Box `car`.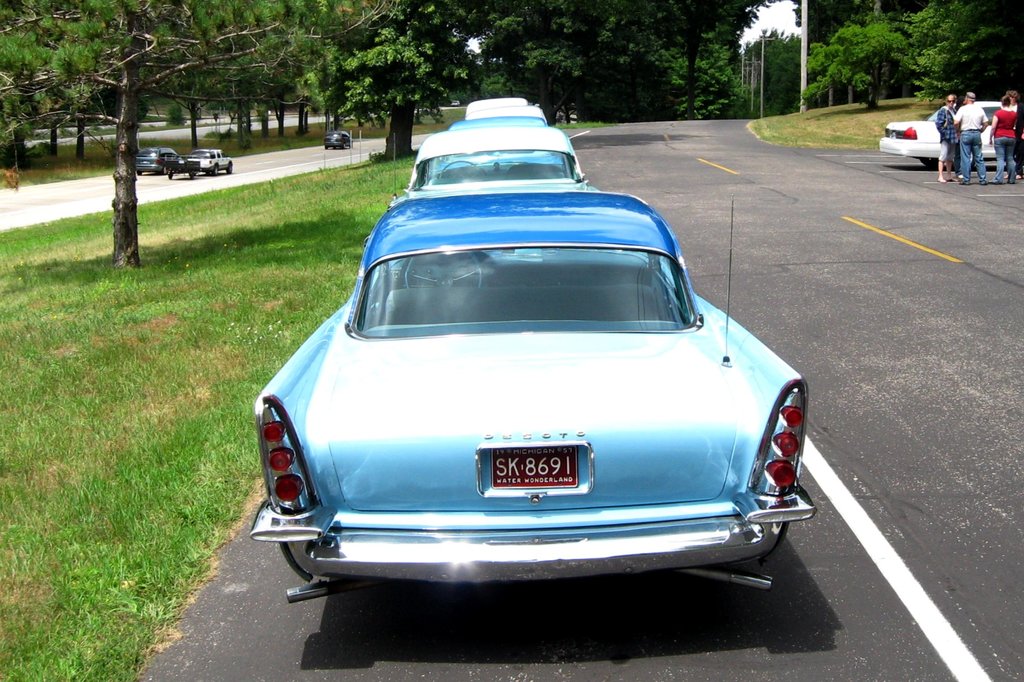
(169, 150, 231, 177).
